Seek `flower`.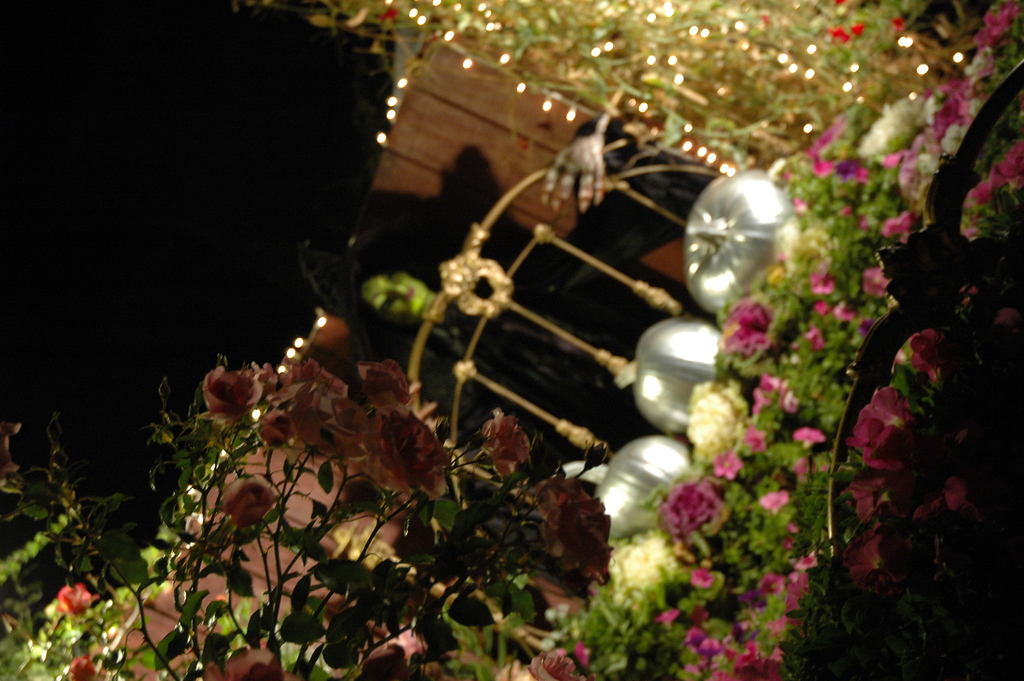
540, 487, 615, 580.
